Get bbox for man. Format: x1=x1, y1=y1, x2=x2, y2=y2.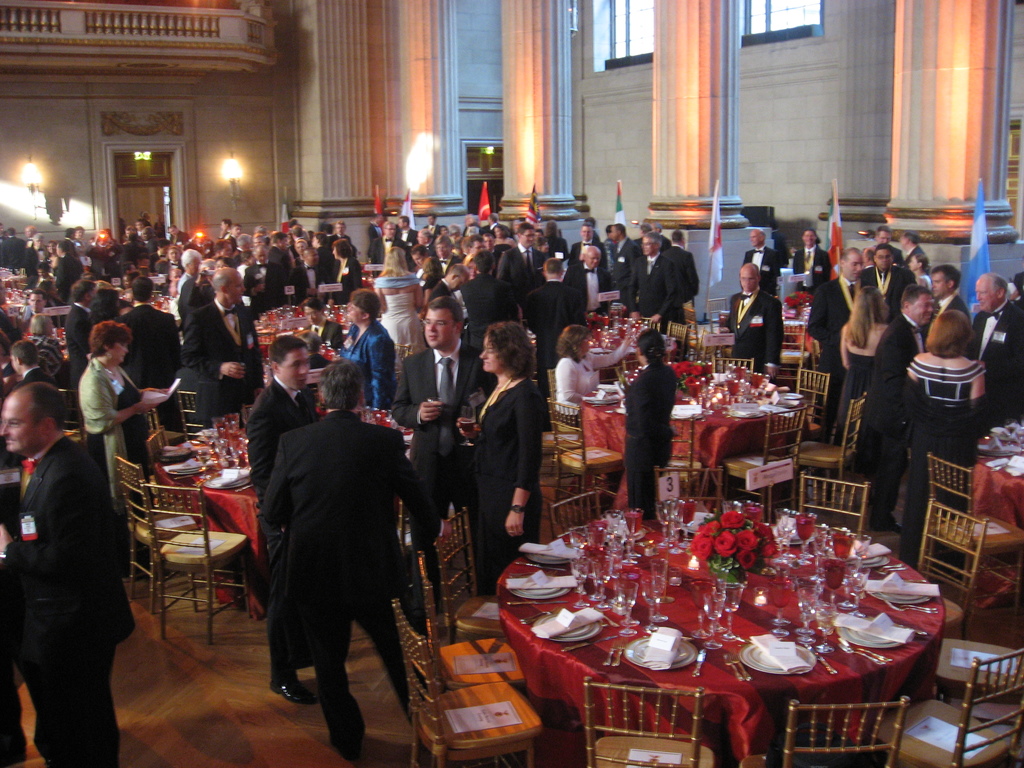
x1=0, y1=379, x2=141, y2=767.
